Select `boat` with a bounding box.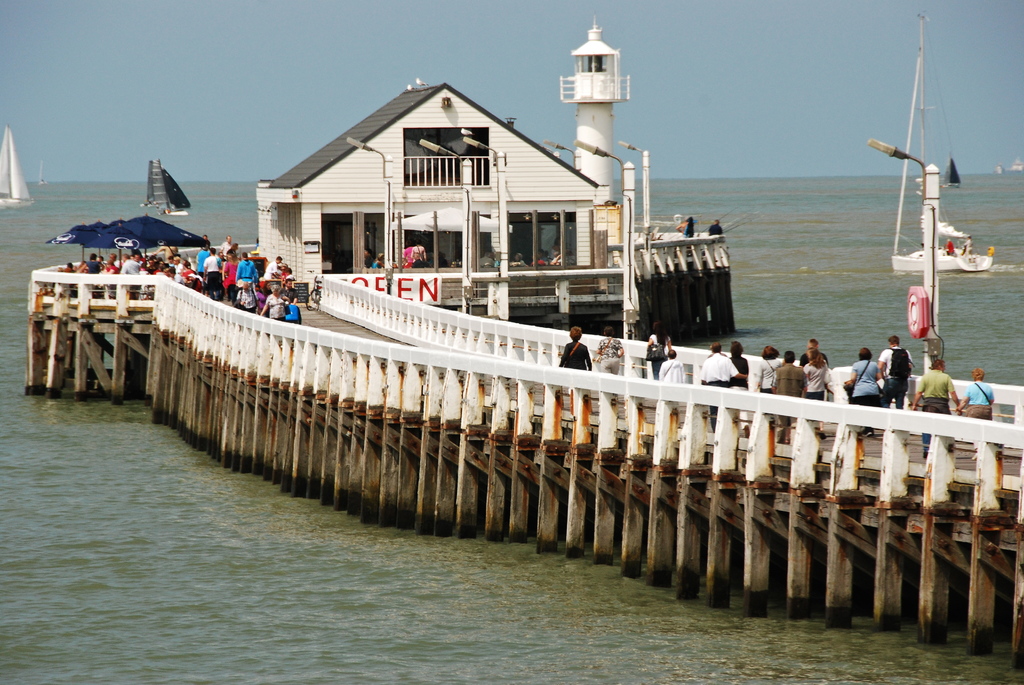
<region>0, 124, 34, 211</region>.
